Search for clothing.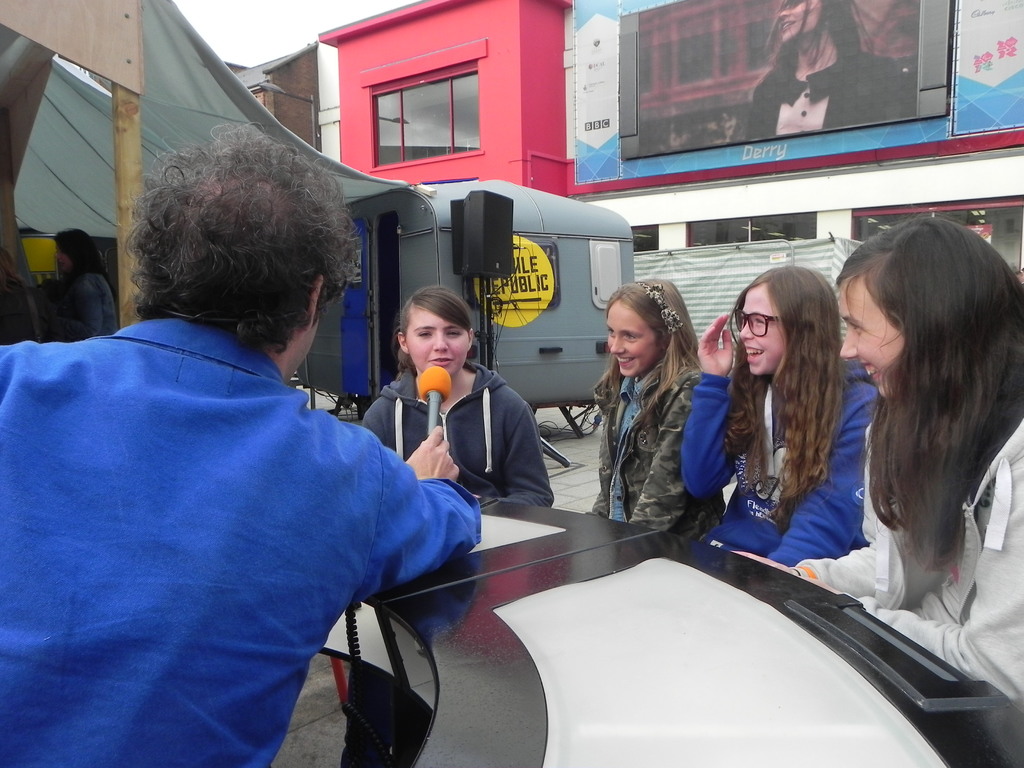
Found at (587, 357, 731, 545).
